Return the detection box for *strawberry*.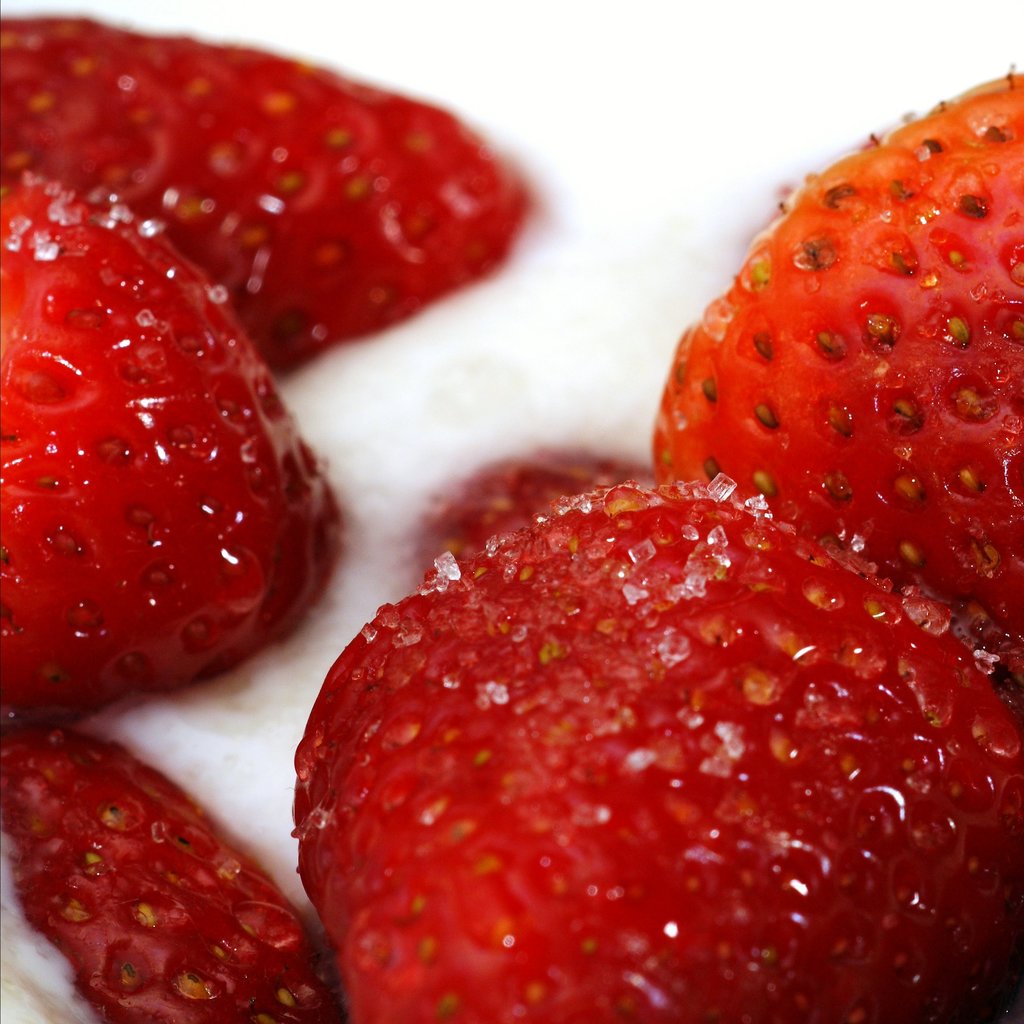
0:729:344:1023.
